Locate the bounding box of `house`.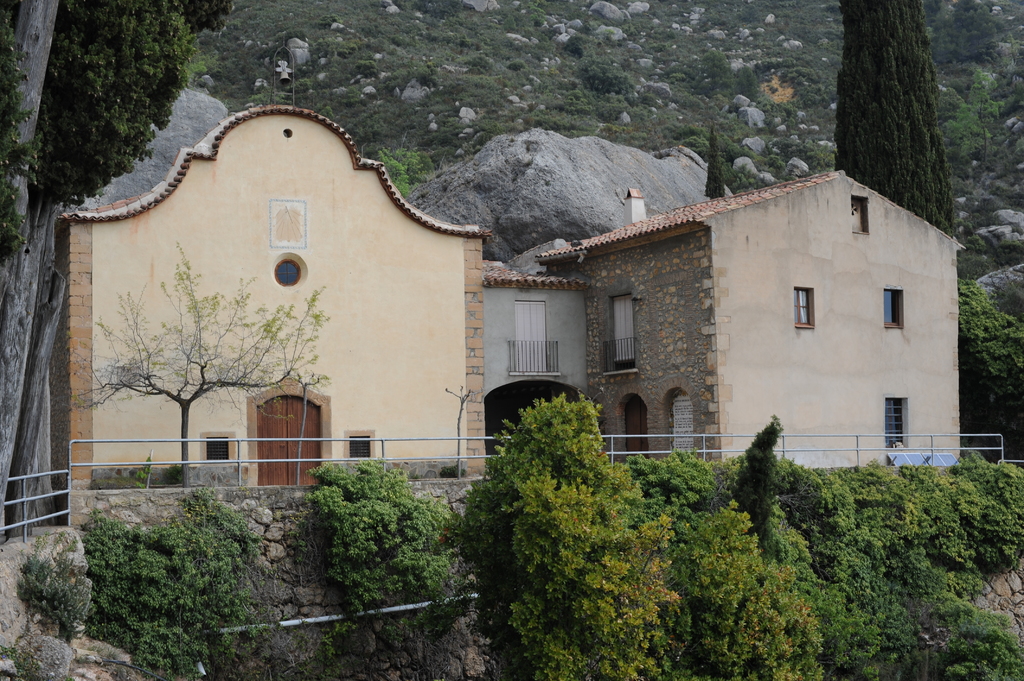
Bounding box: x1=40, y1=91, x2=500, y2=554.
